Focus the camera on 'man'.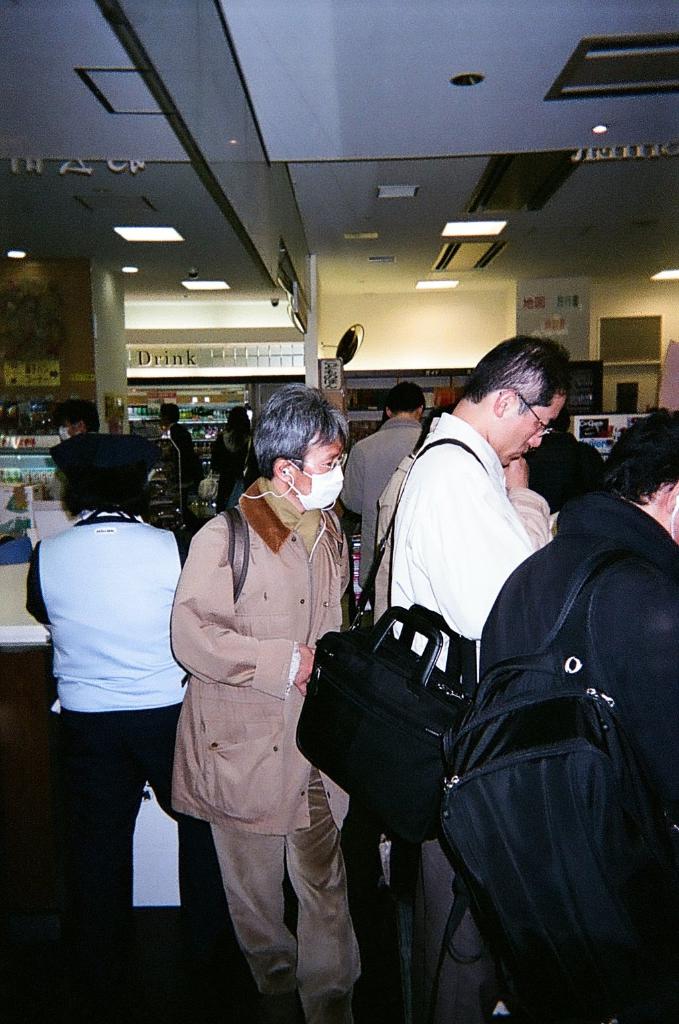
Focus region: <bbox>343, 377, 424, 593</bbox>.
